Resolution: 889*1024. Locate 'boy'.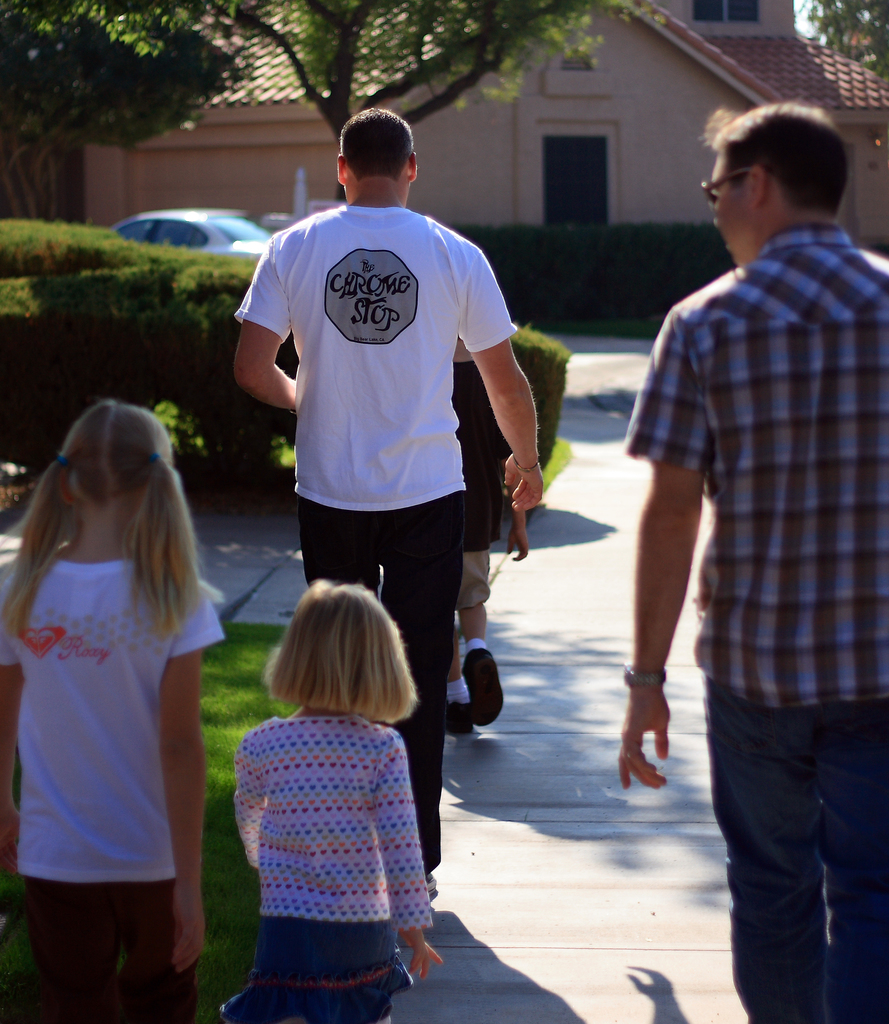
locate(451, 337, 530, 736).
